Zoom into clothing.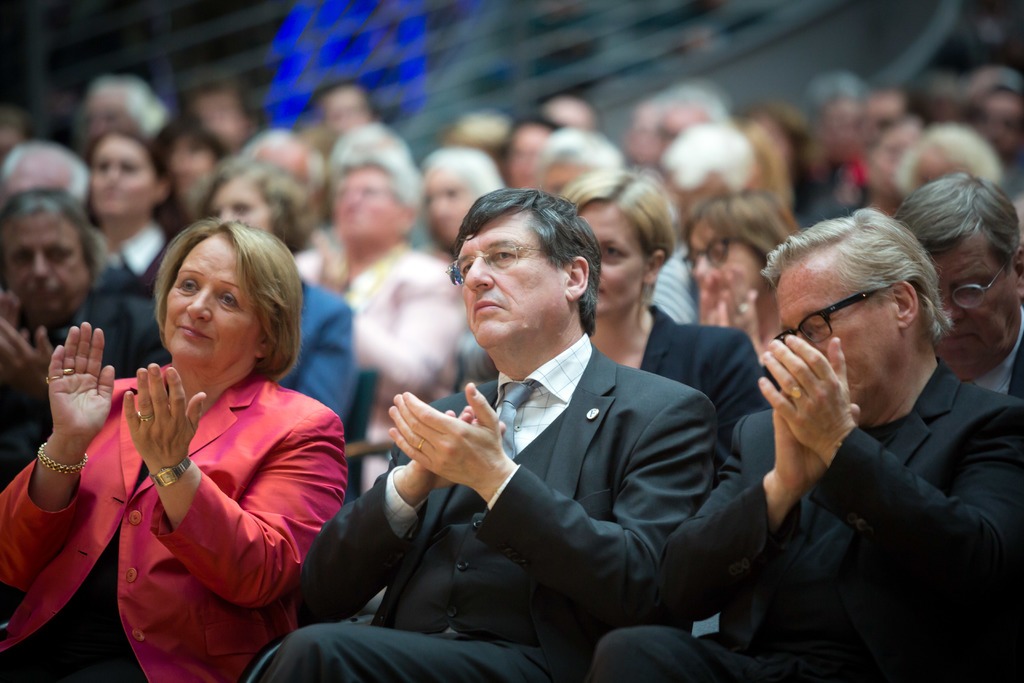
Zoom target: box(238, 327, 719, 682).
